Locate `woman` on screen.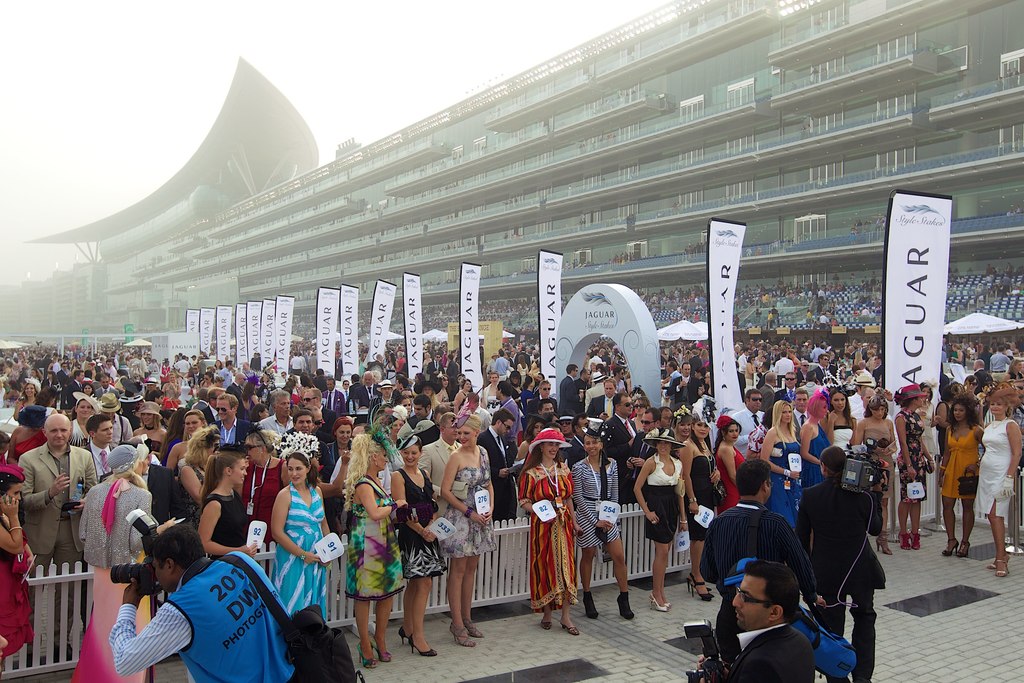
On screen at left=196, top=452, right=259, bottom=560.
